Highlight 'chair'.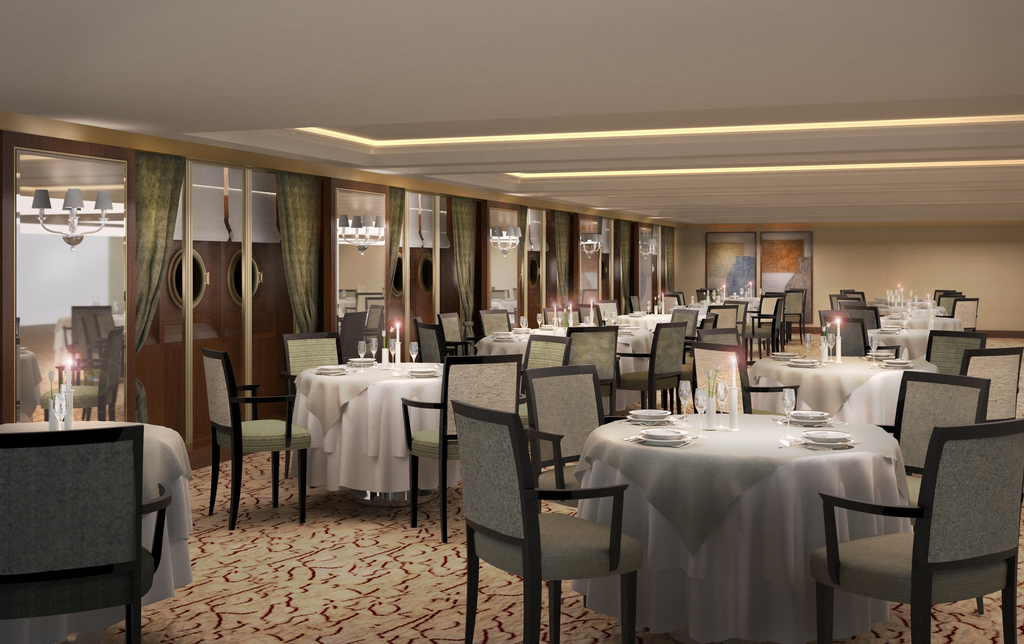
Highlighted region: l=724, t=298, r=748, b=342.
